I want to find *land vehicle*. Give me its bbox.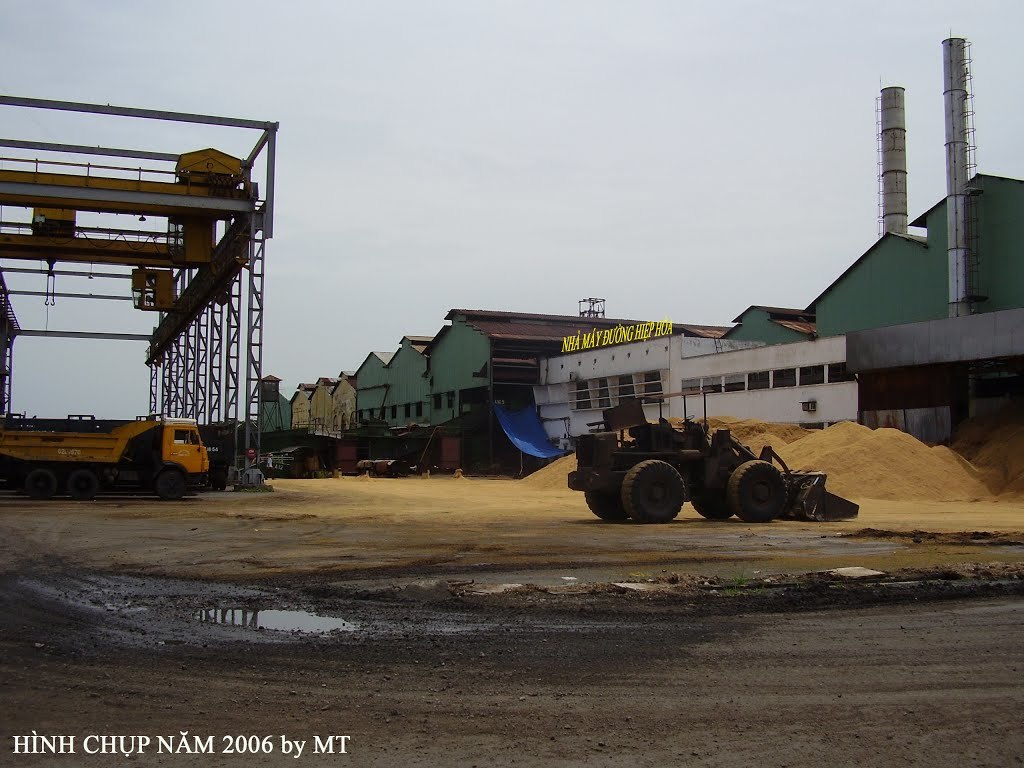
(x1=0, y1=420, x2=213, y2=503).
